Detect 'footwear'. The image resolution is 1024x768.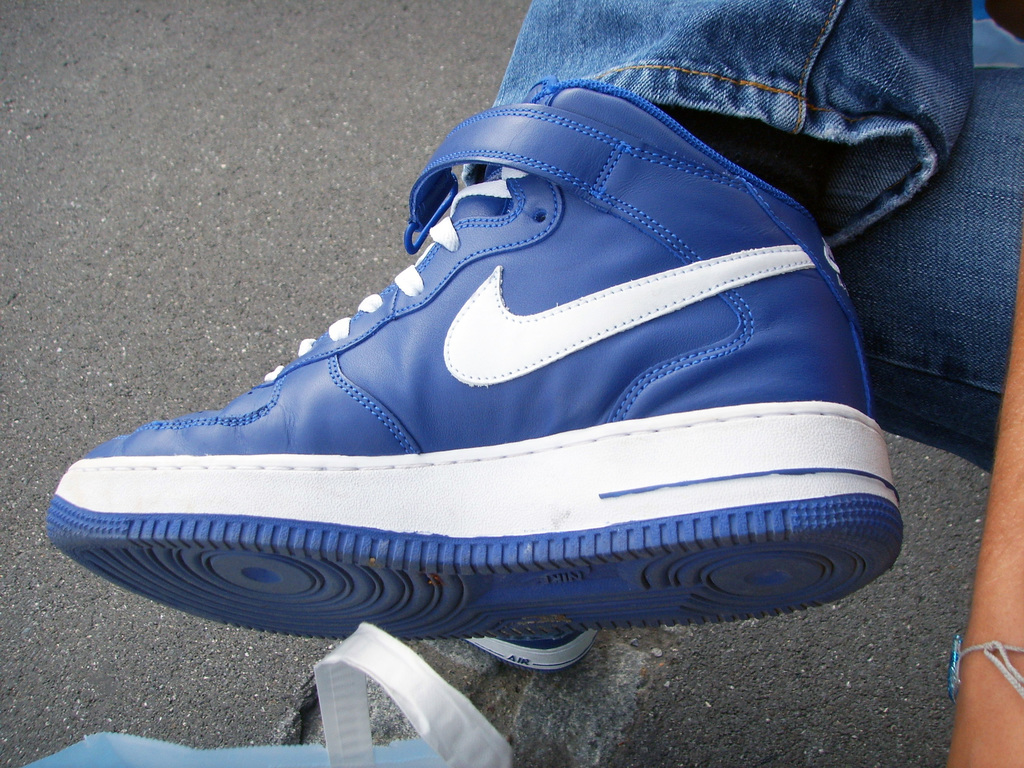
x1=471, y1=611, x2=591, y2=682.
